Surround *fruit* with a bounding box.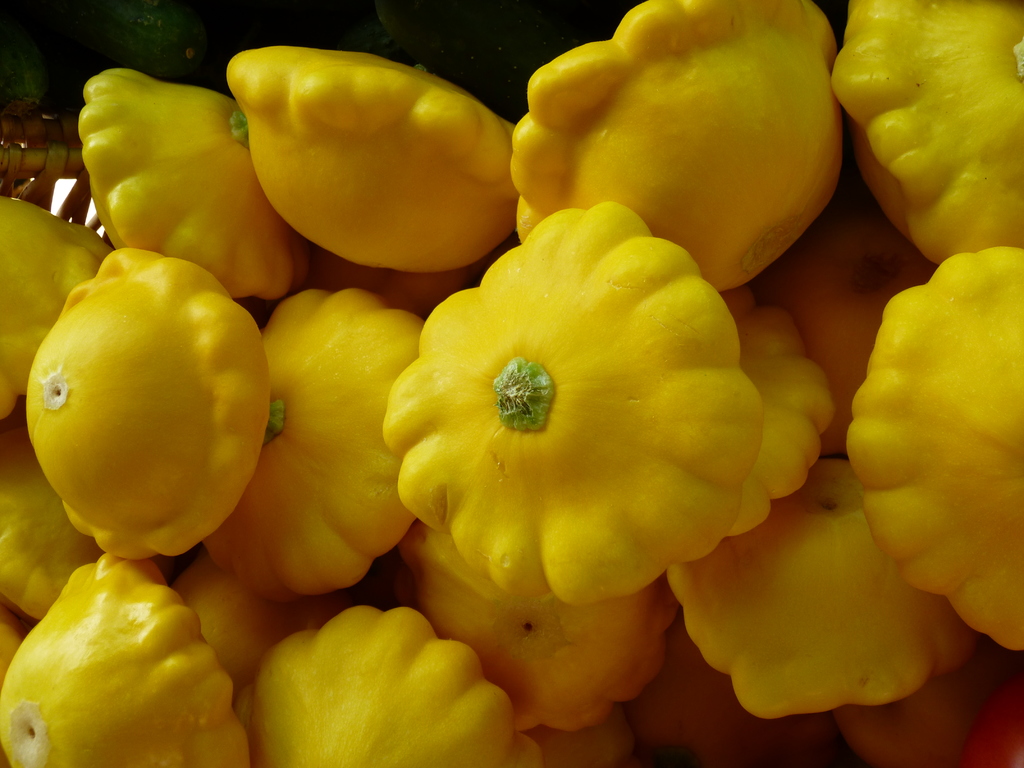
{"x1": 15, "y1": 243, "x2": 260, "y2": 547}.
